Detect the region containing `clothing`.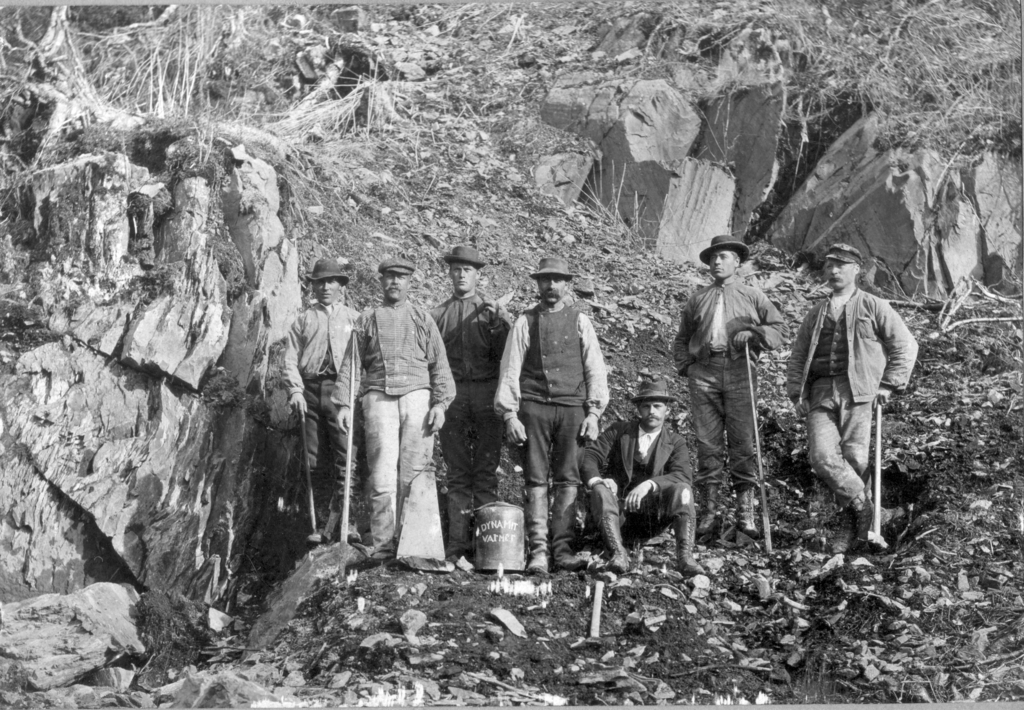
box=[787, 285, 920, 505].
